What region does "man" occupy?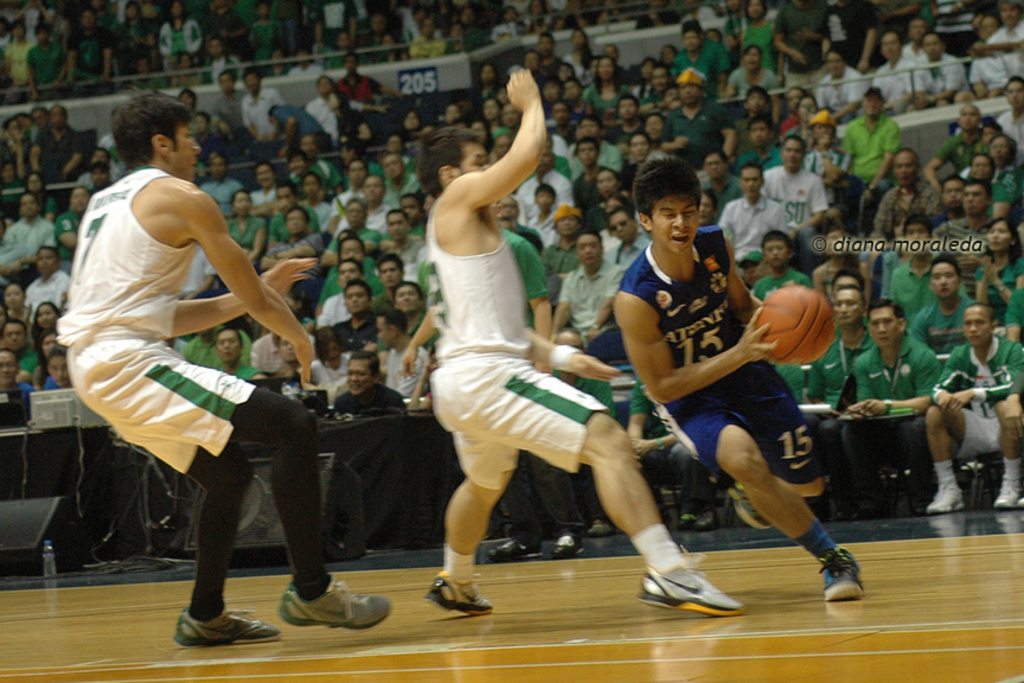
[left=344, top=154, right=372, bottom=194].
